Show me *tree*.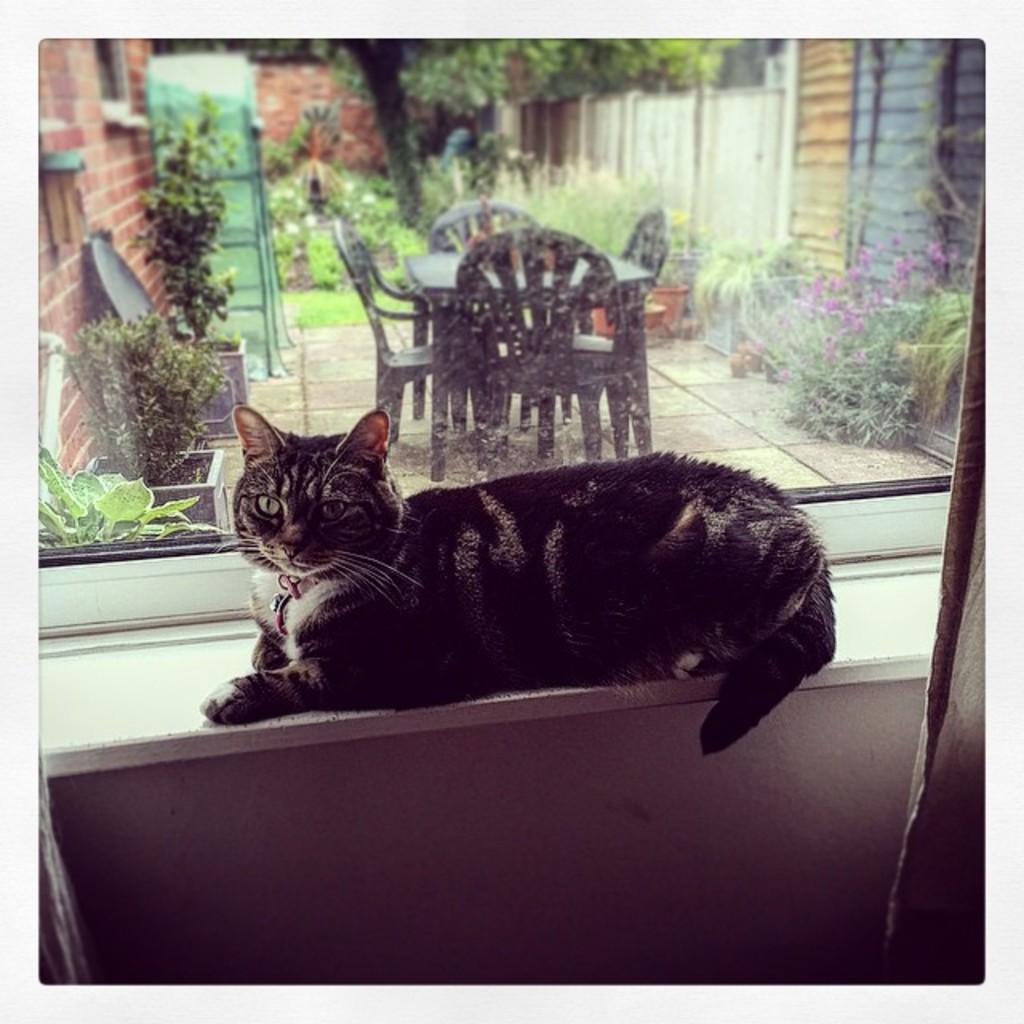
*tree* is here: bbox=(238, 22, 722, 224).
